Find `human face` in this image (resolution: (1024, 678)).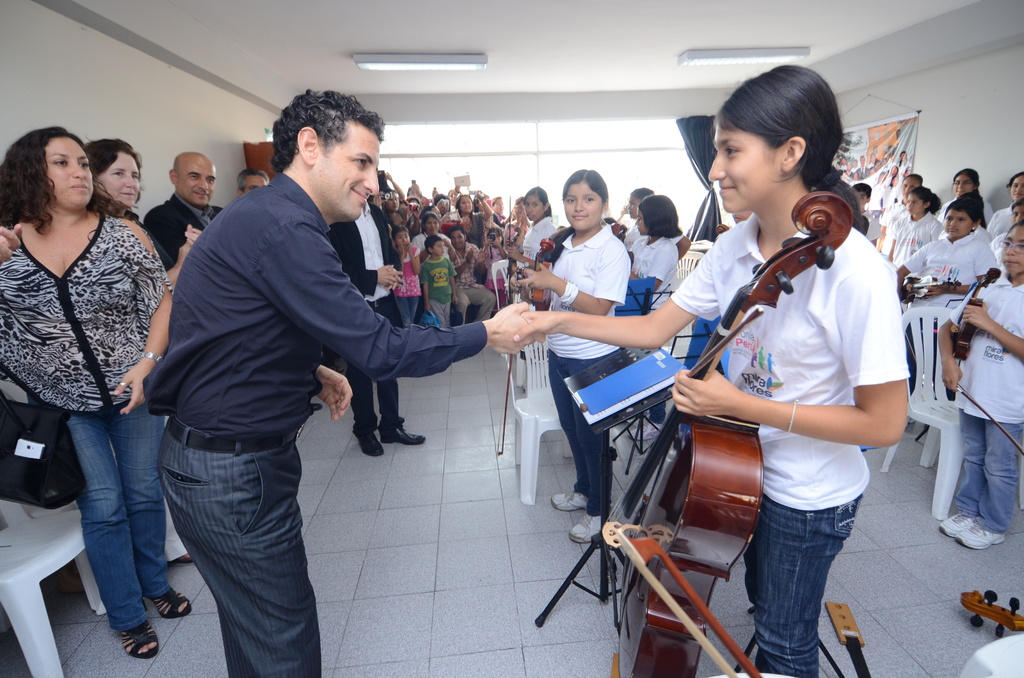
{"left": 309, "top": 136, "right": 389, "bottom": 239}.
